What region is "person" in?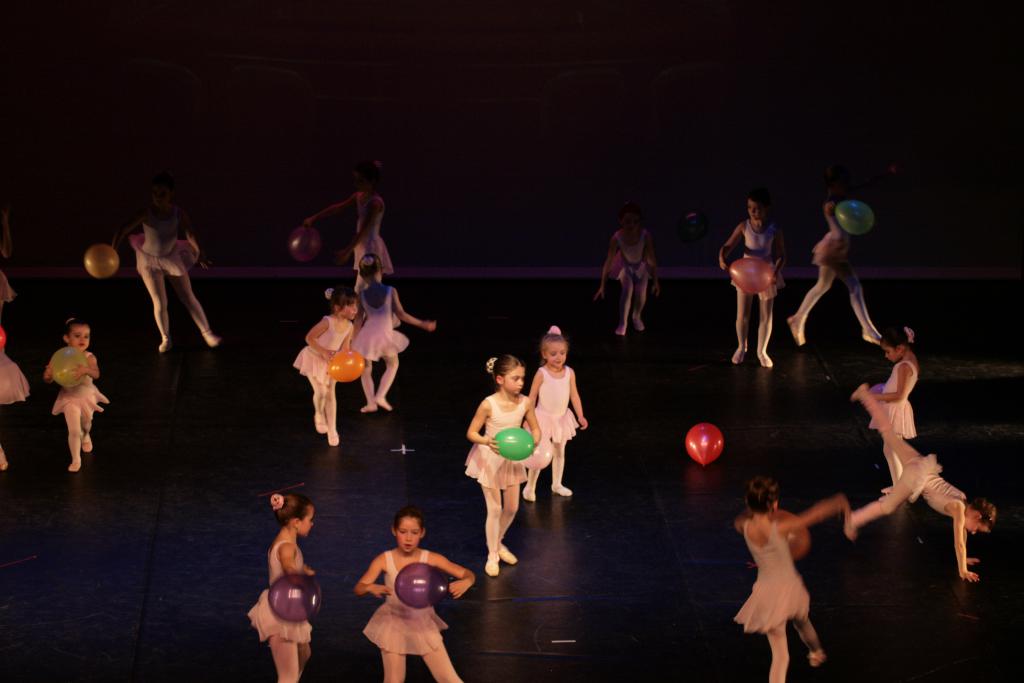
(452, 350, 540, 595).
